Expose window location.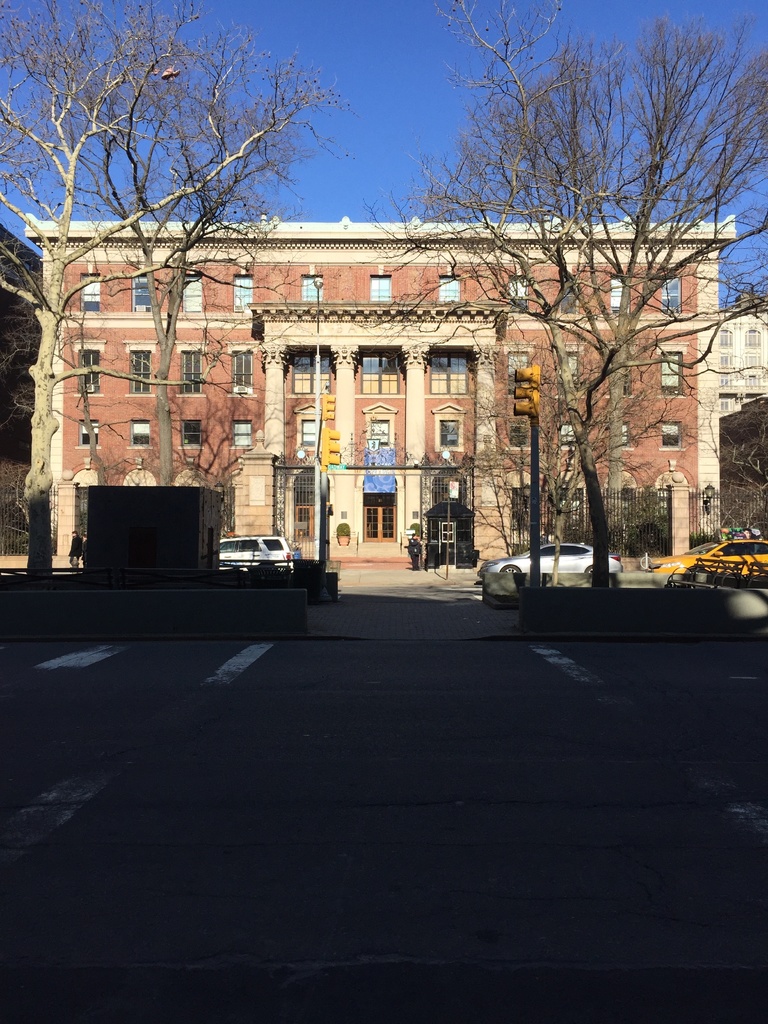
Exposed at Rect(368, 277, 389, 301).
